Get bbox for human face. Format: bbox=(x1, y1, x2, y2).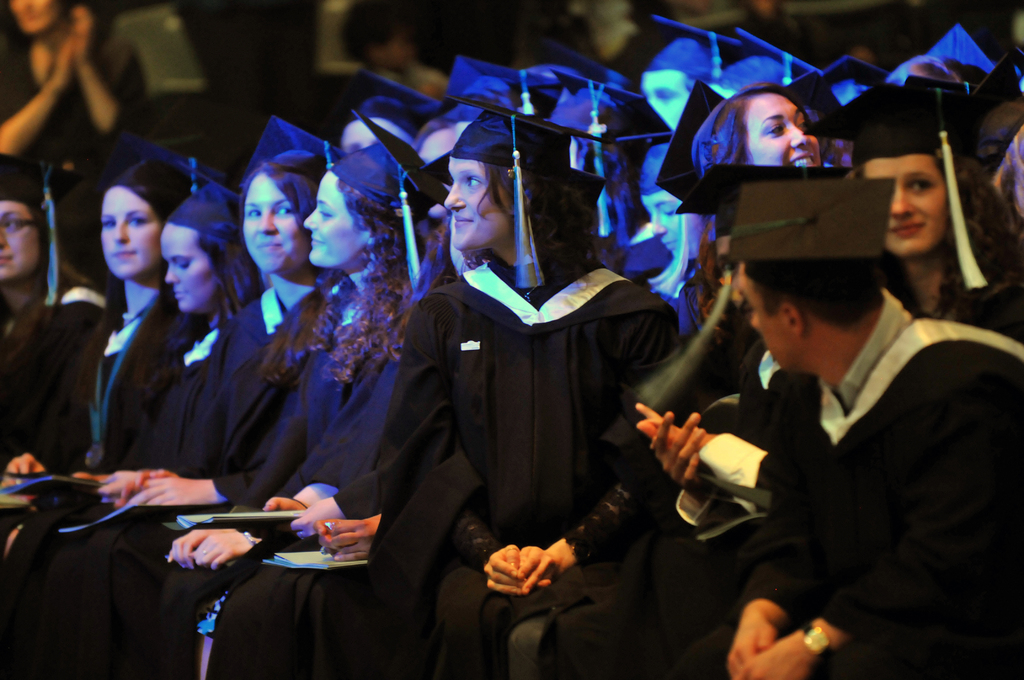
bbox=(103, 189, 167, 285).
